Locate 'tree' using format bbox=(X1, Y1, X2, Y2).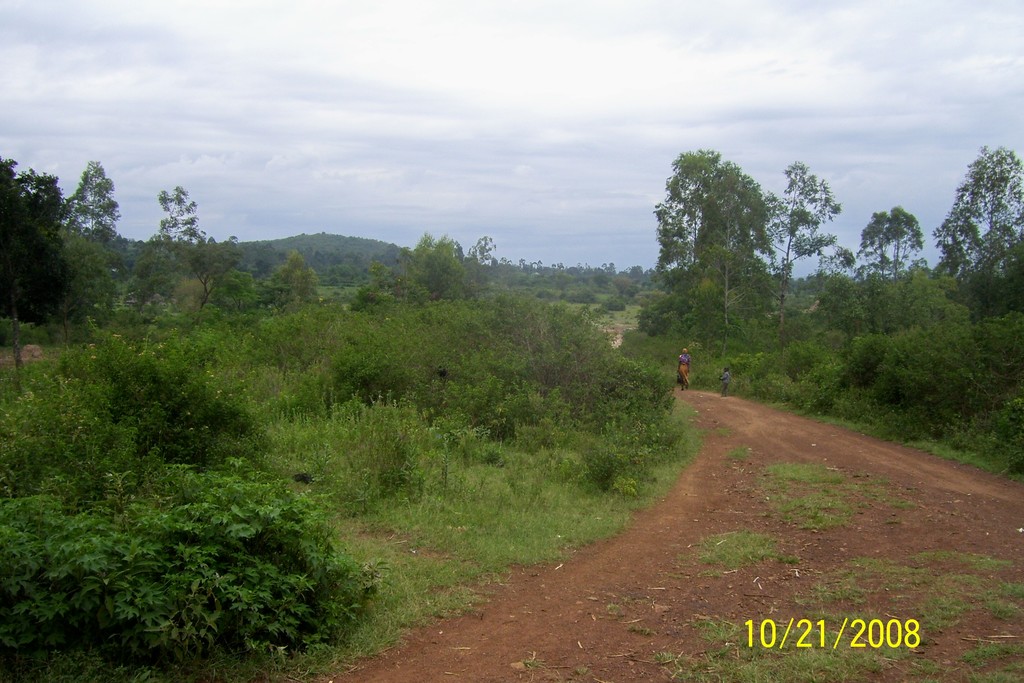
bbox=(190, 224, 243, 324).
